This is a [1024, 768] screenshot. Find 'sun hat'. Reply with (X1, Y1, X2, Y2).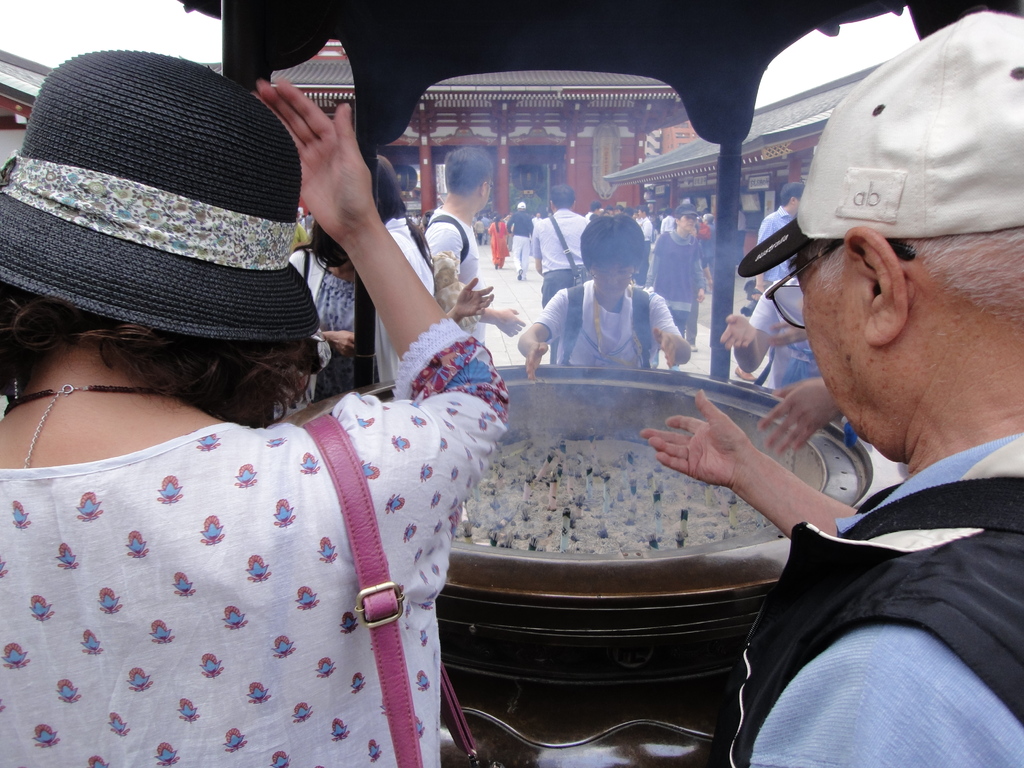
(548, 181, 575, 212).
